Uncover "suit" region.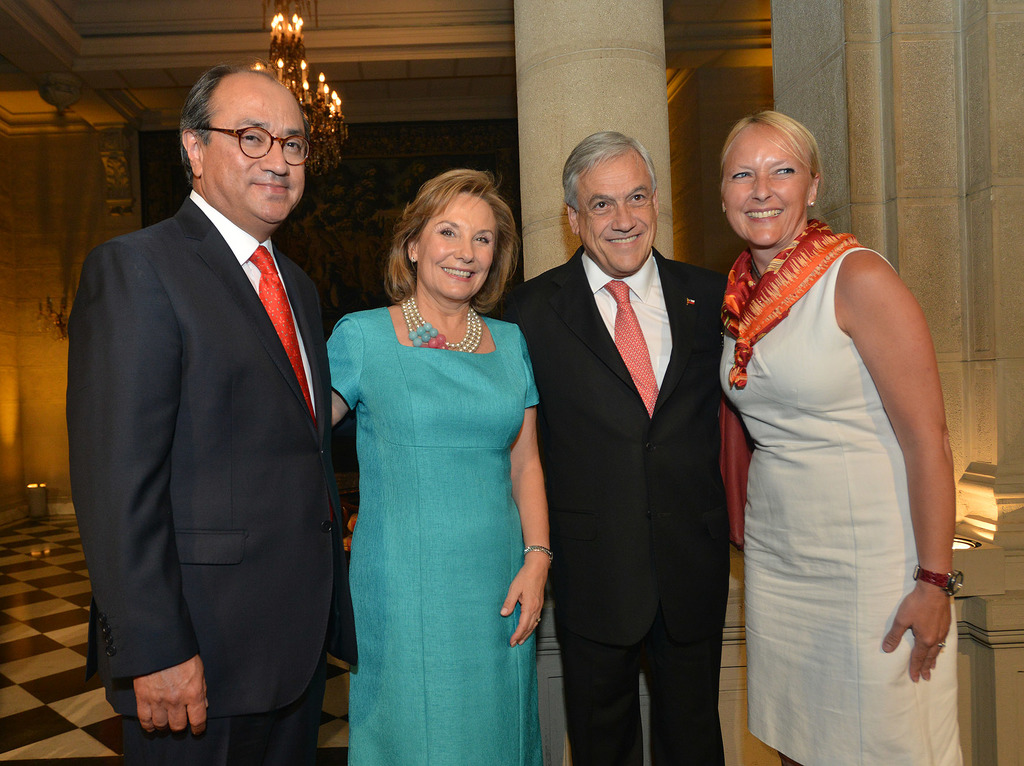
Uncovered: pyautogui.locateOnScreen(67, 190, 360, 765).
